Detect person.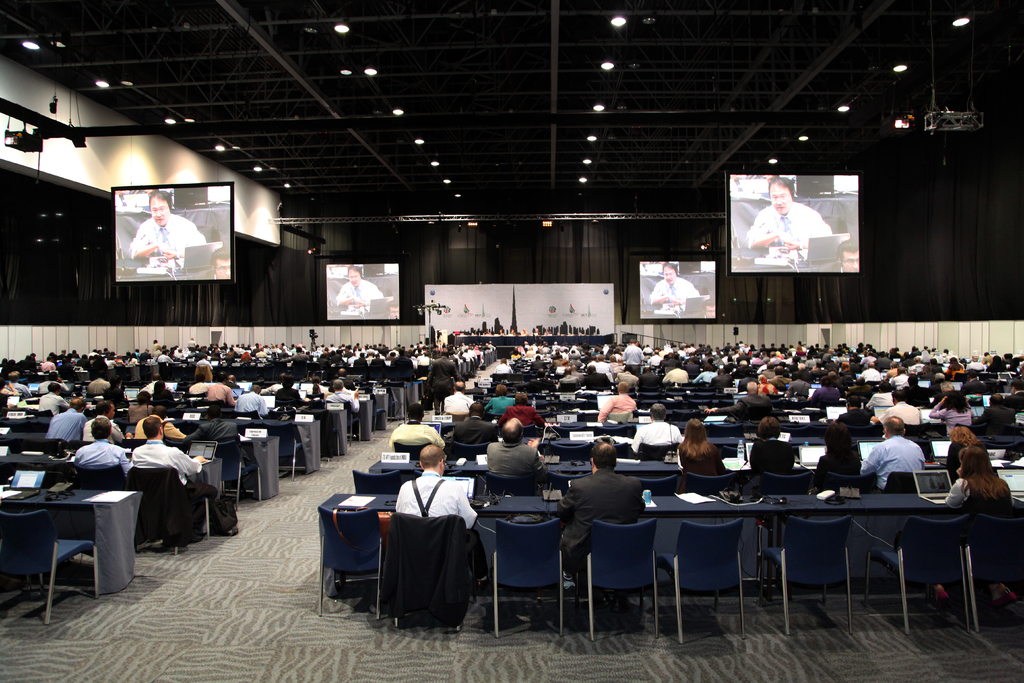
Detected at [396, 445, 473, 534].
